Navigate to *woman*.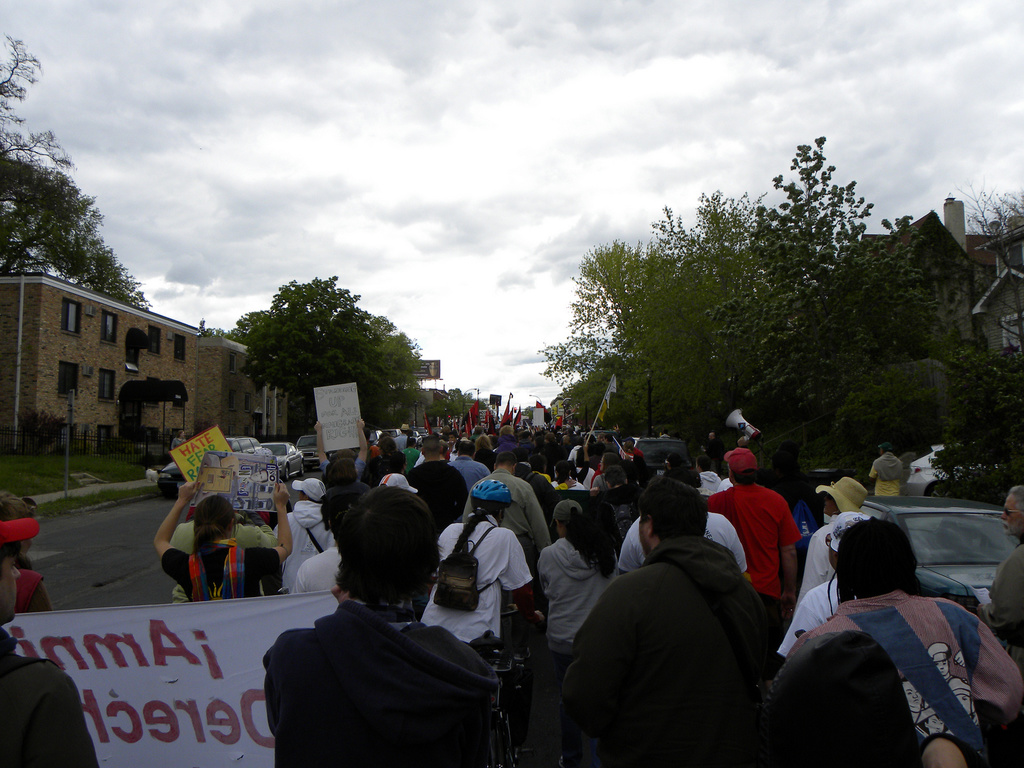
Navigation target: pyautogui.locateOnScreen(592, 453, 624, 493).
